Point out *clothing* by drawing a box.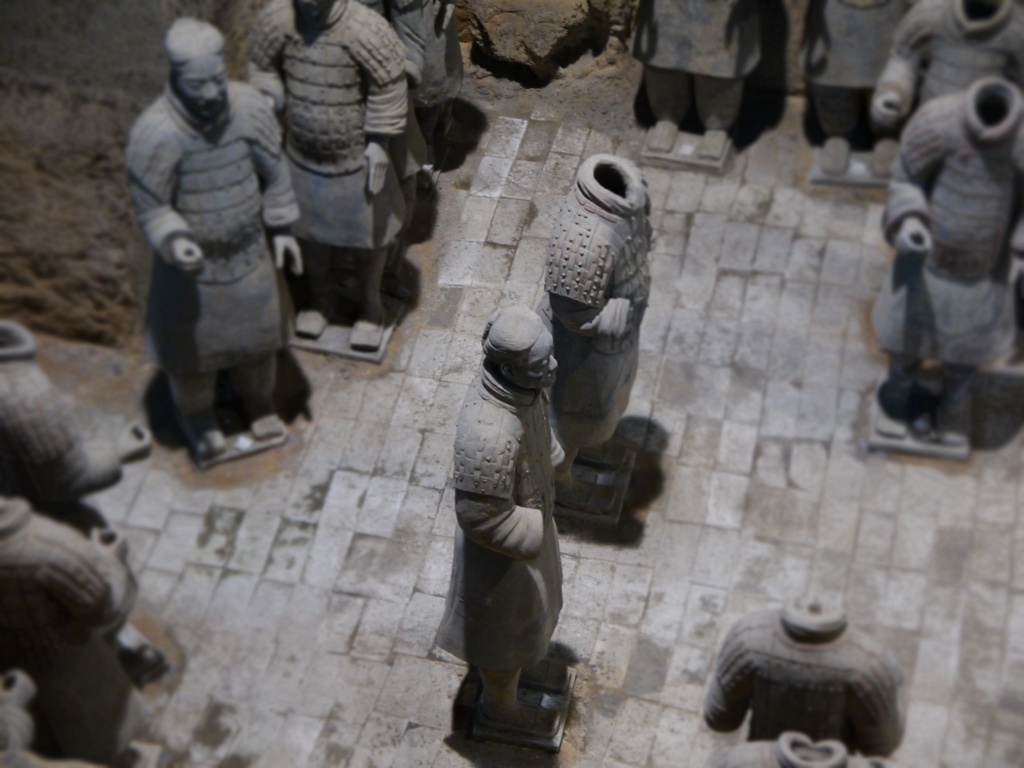
select_region(125, 54, 300, 440).
